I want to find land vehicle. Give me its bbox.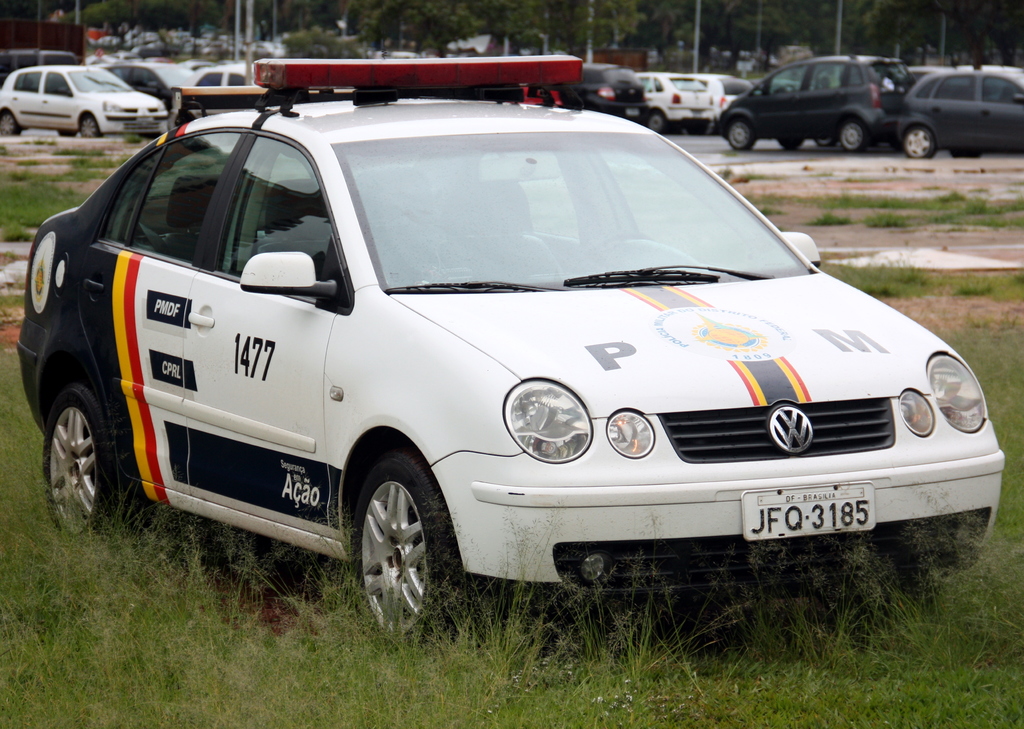
<box>85,53,111,64</box>.
